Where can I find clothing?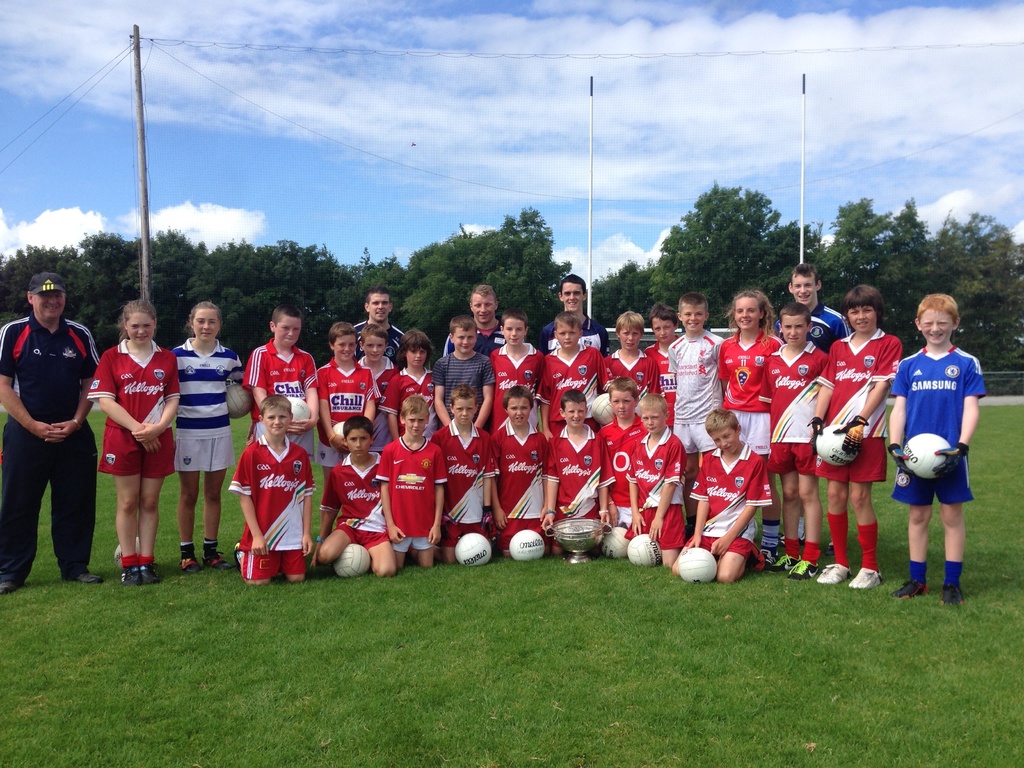
You can find it at bbox=(755, 338, 832, 477).
